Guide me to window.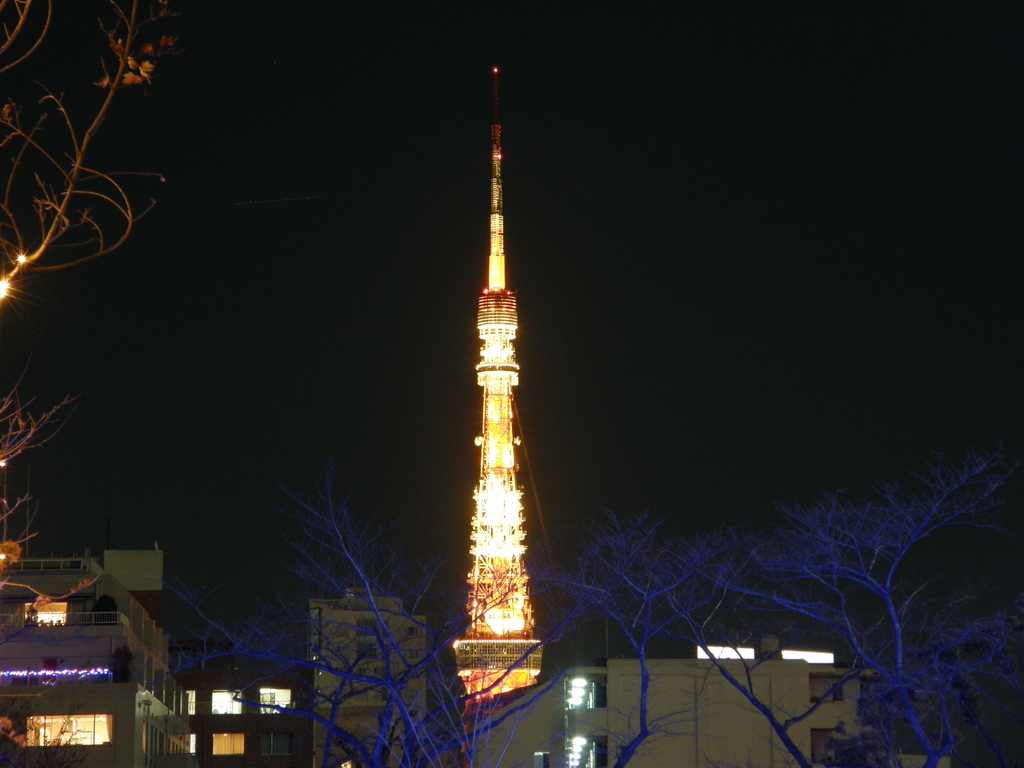
Guidance: bbox=(262, 733, 289, 756).
